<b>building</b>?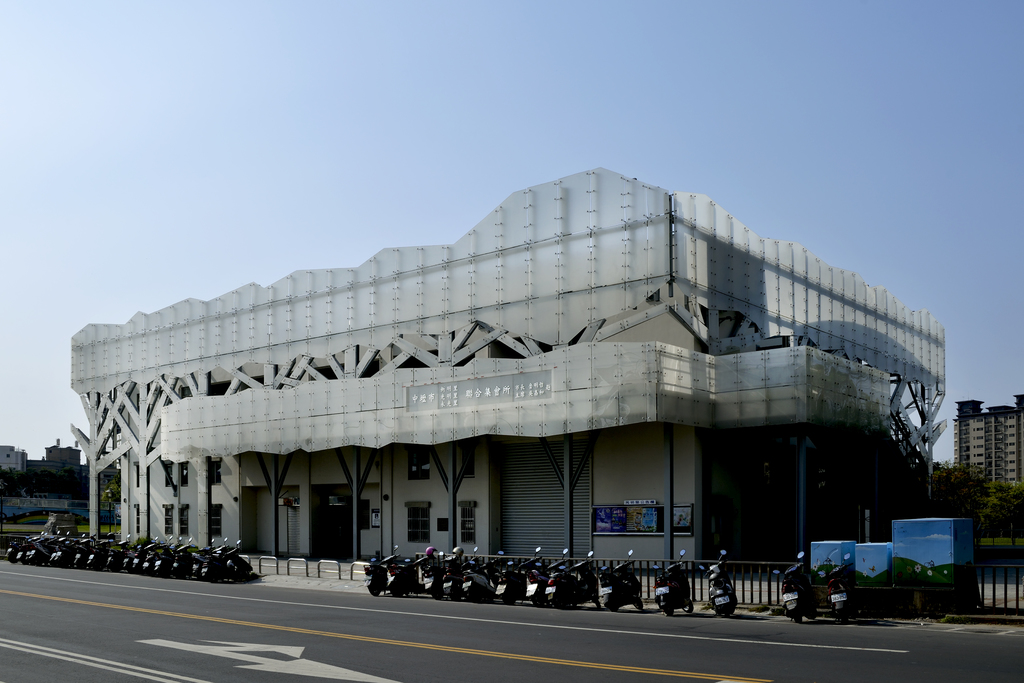
<region>63, 160, 951, 609</region>
